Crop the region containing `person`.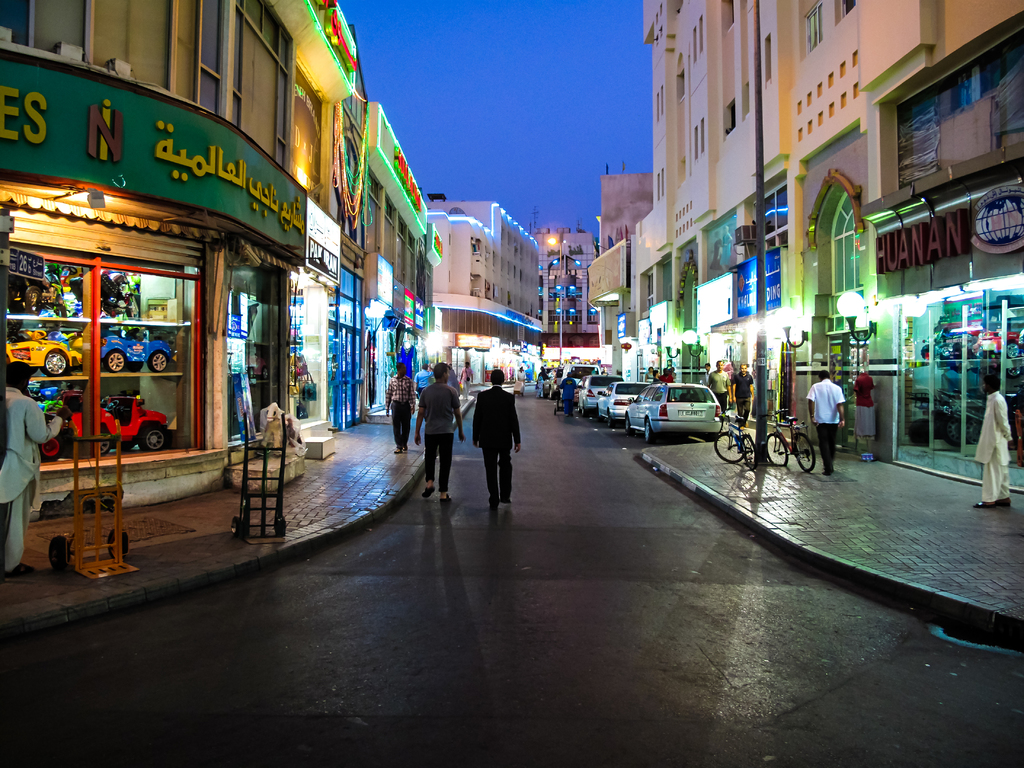
Crop region: bbox=(382, 364, 413, 452).
